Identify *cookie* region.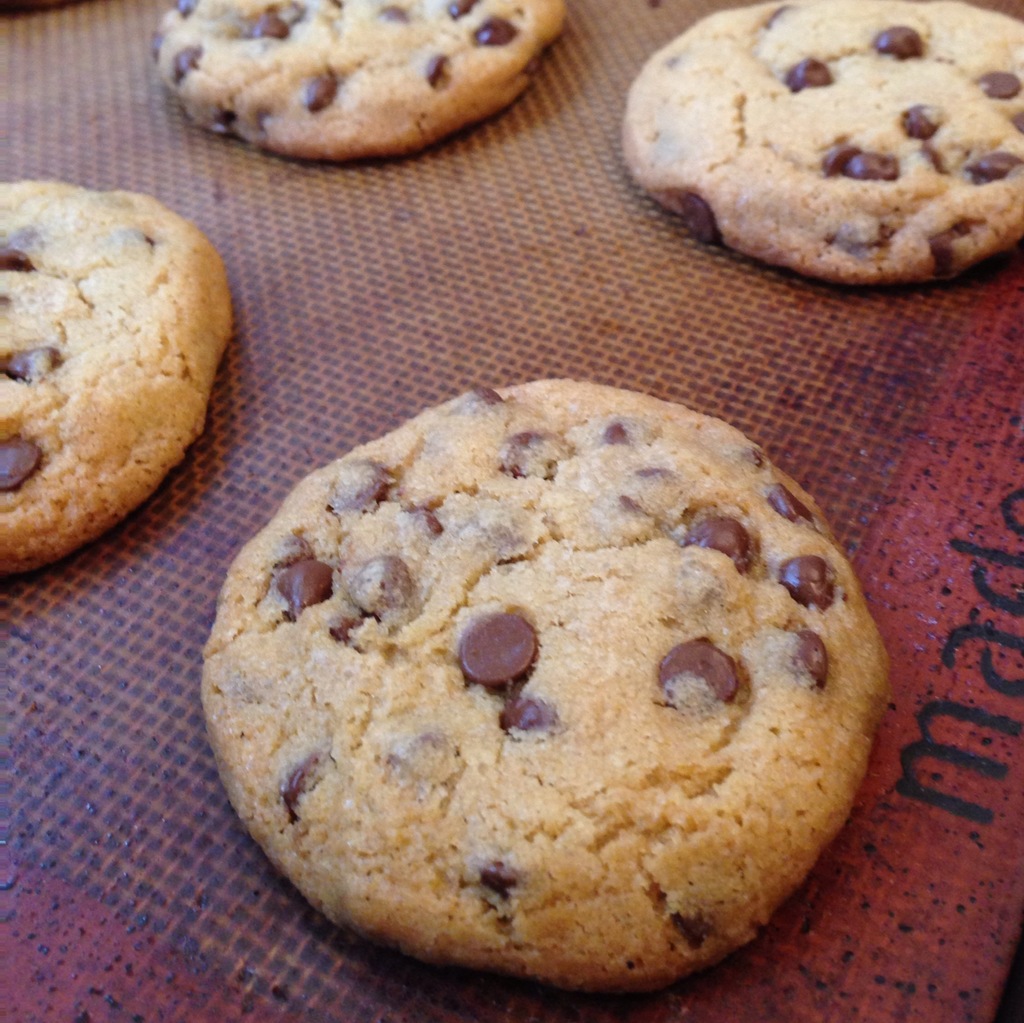
Region: {"left": 152, "top": 0, "right": 569, "bottom": 160}.
